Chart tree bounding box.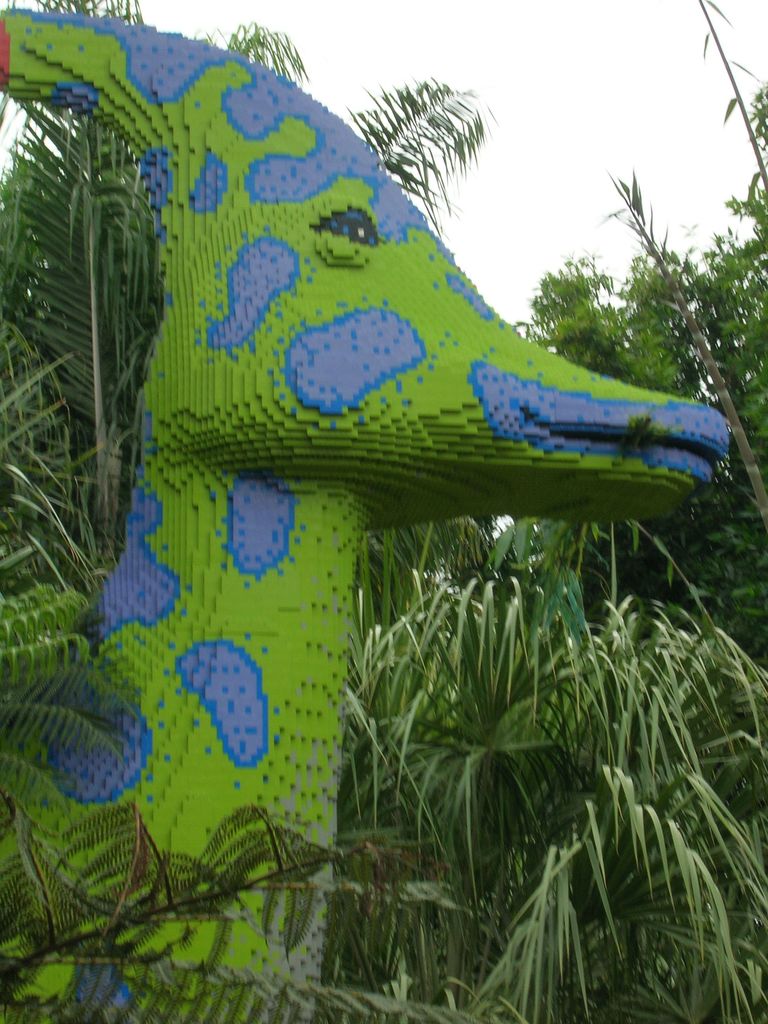
Charted: {"x1": 497, "y1": 79, "x2": 767, "y2": 669}.
